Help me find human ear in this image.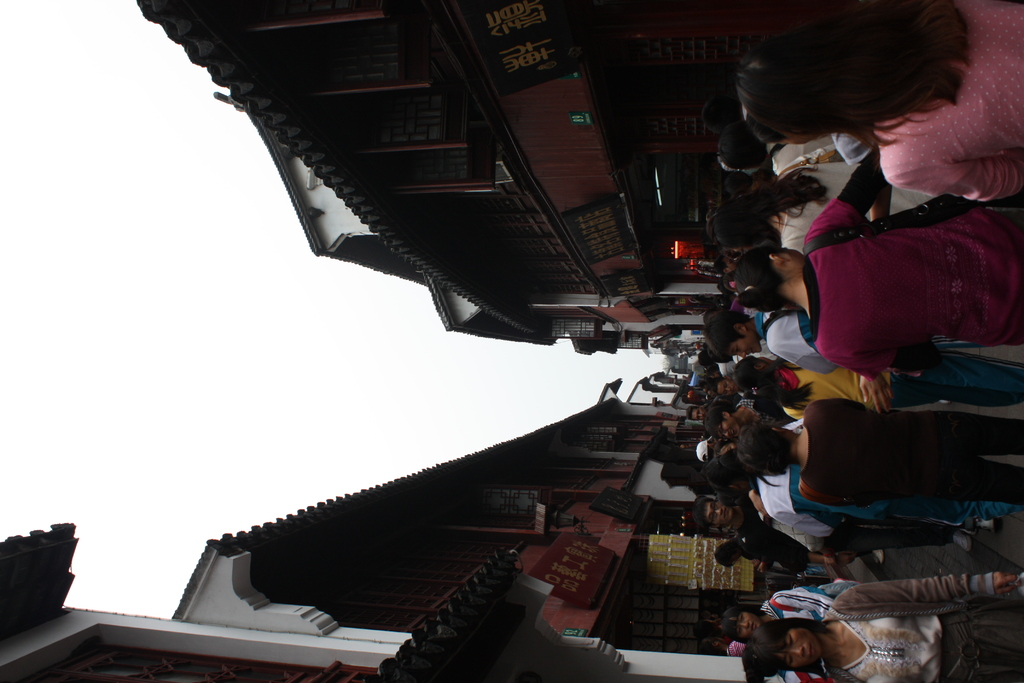
Found it: 733:325:746:330.
